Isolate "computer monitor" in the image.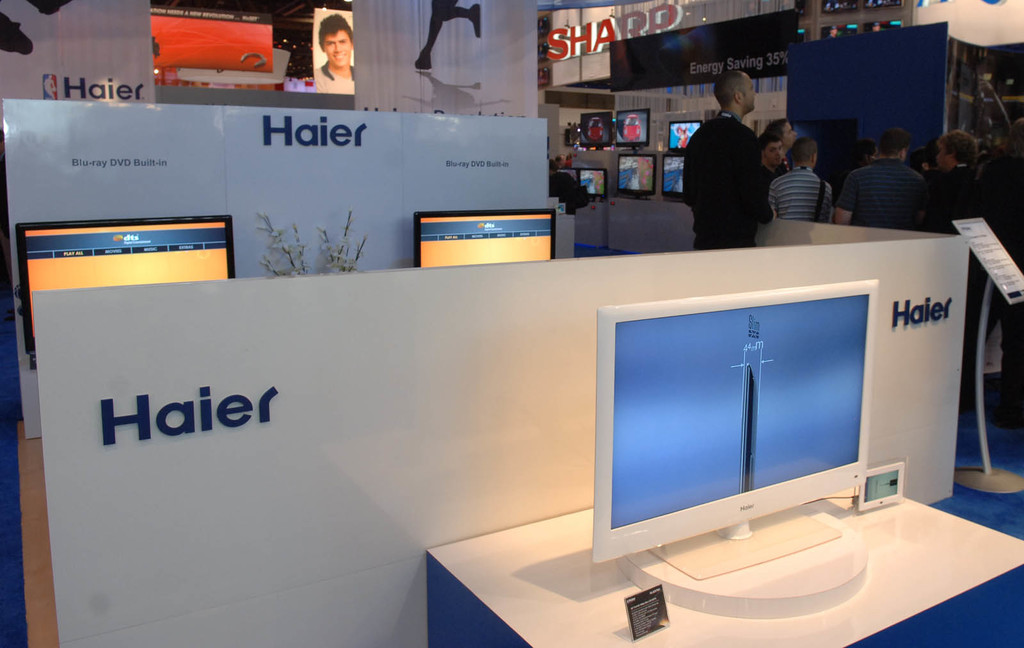
Isolated region: 412:211:559:270.
